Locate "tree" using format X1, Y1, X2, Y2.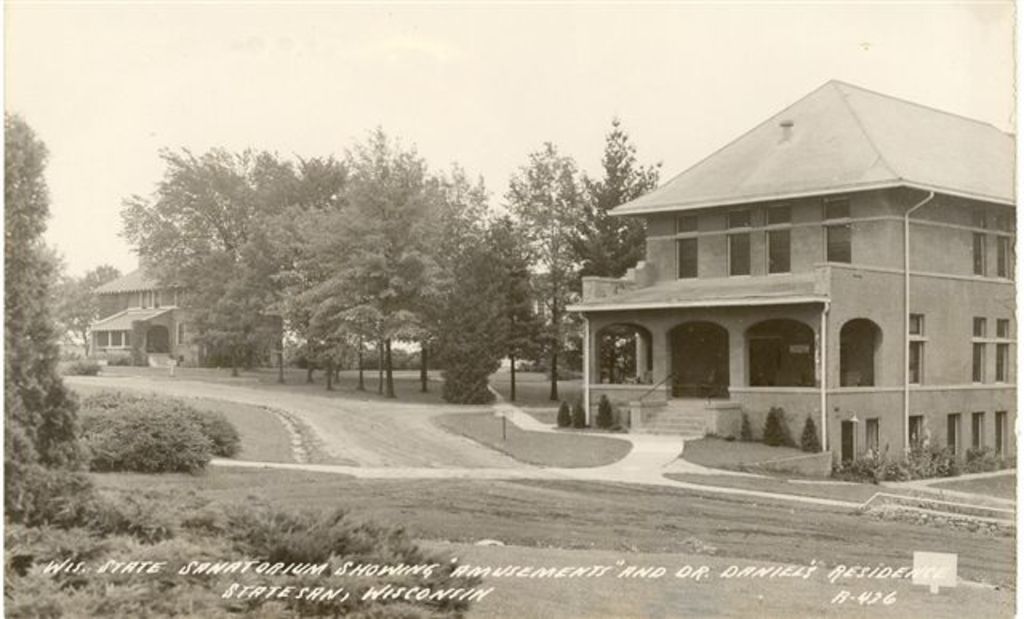
472, 136, 608, 397.
